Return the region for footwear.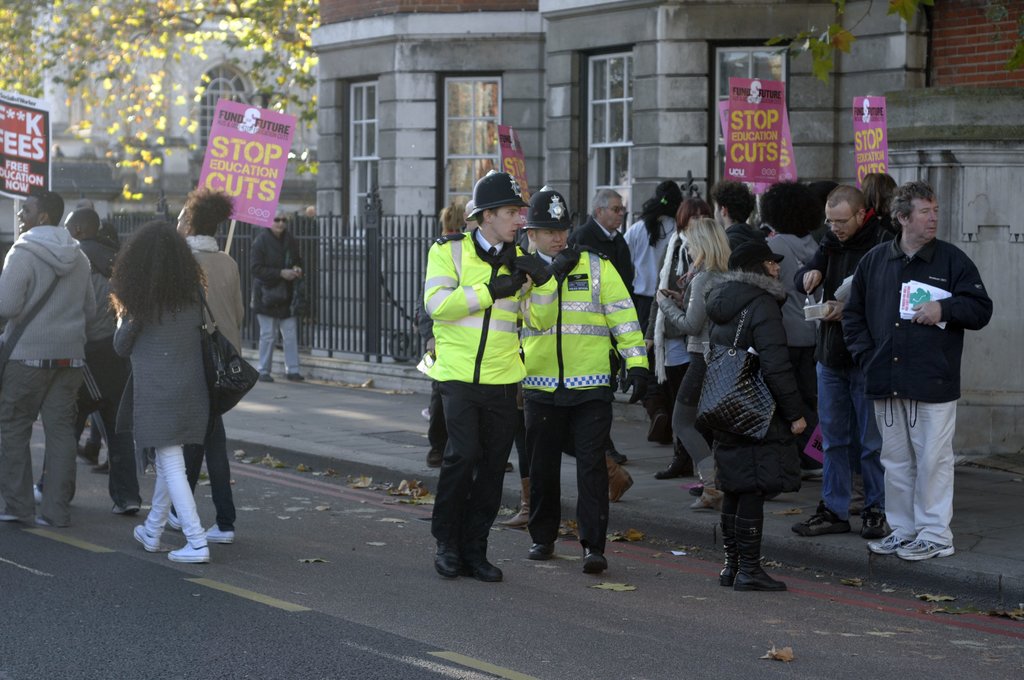
(x1=578, y1=544, x2=608, y2=575).
